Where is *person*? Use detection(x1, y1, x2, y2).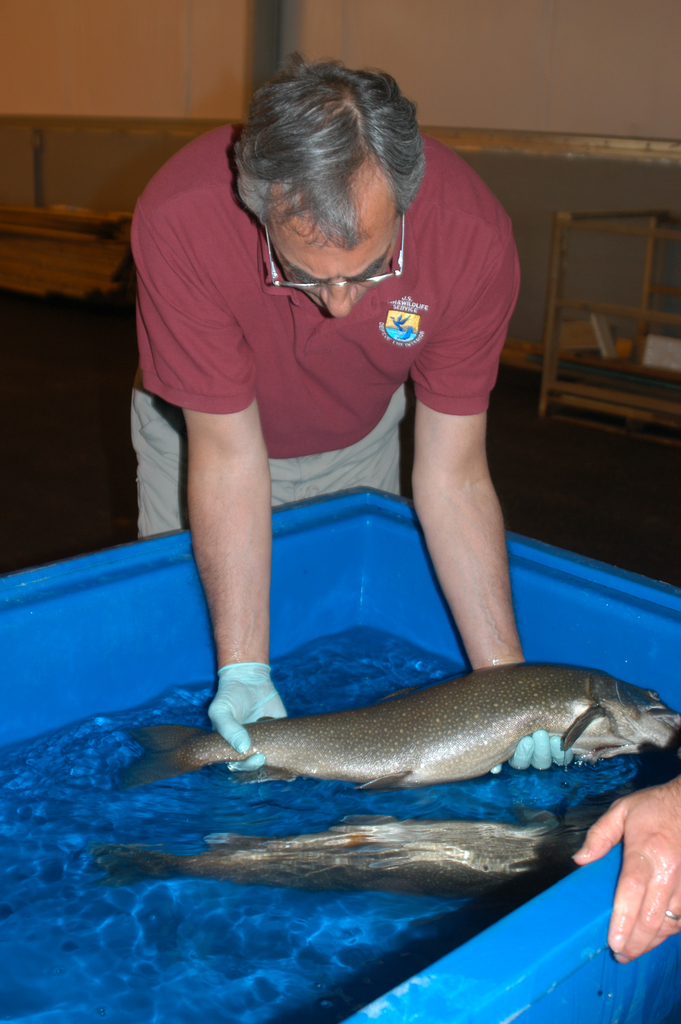
detection(126, 61, 576, 780).
